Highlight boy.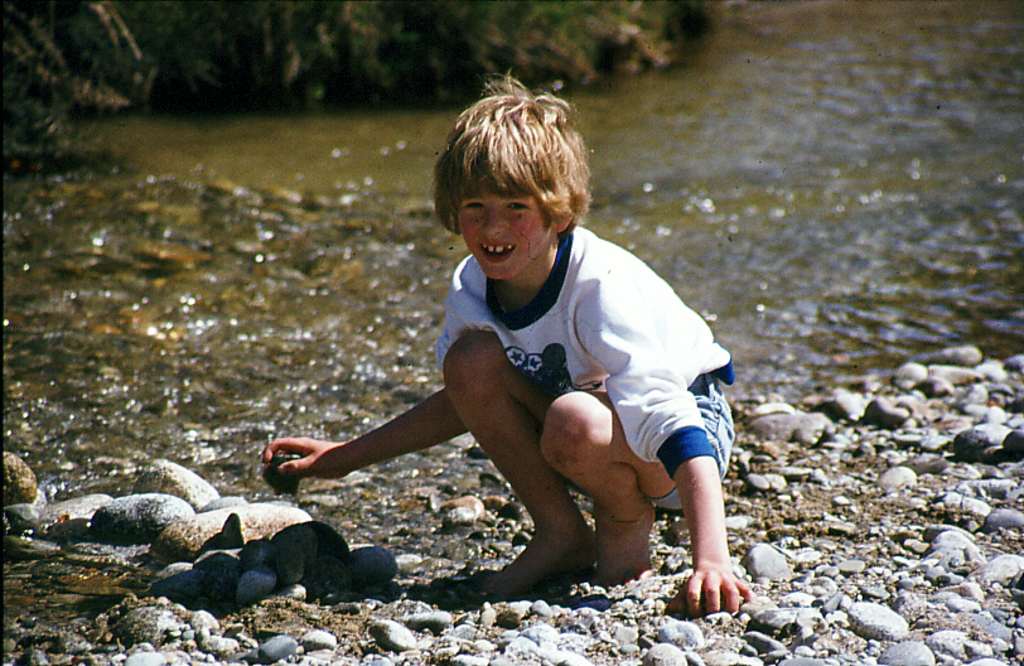
Highlighted region: Rect(259, 64, 759, 622).
